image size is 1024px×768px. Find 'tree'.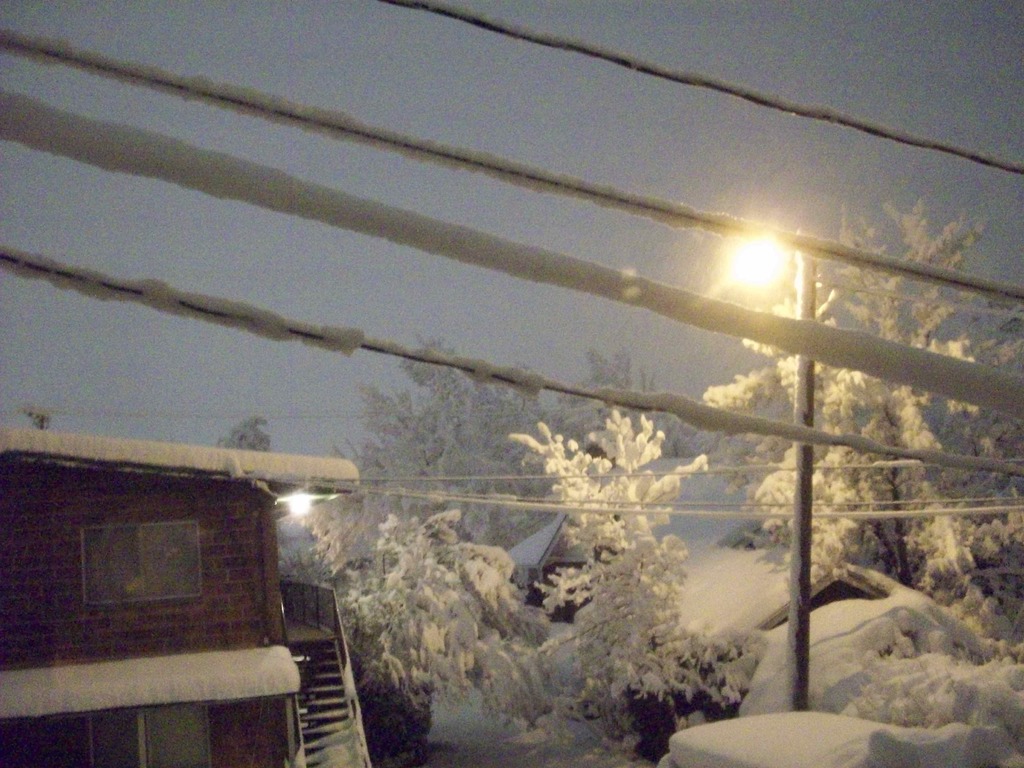
box=[695, 180, 1023, 603].
